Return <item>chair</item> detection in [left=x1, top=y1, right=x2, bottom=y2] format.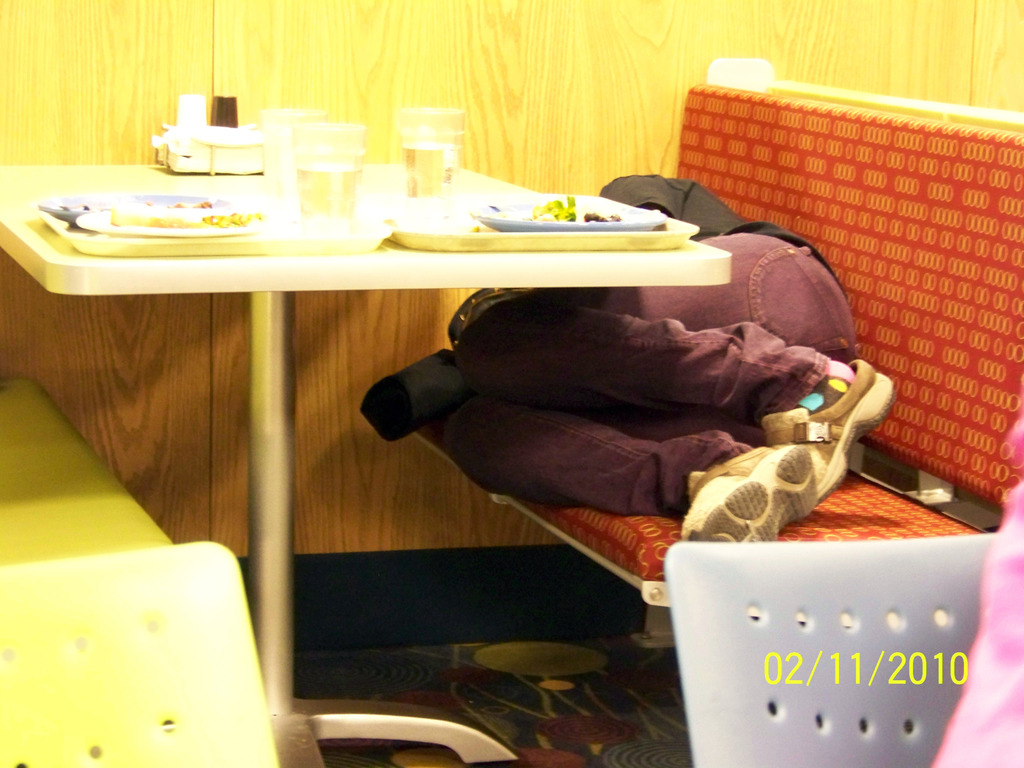
[left=662, top=533, right=1002, bottom=767].
